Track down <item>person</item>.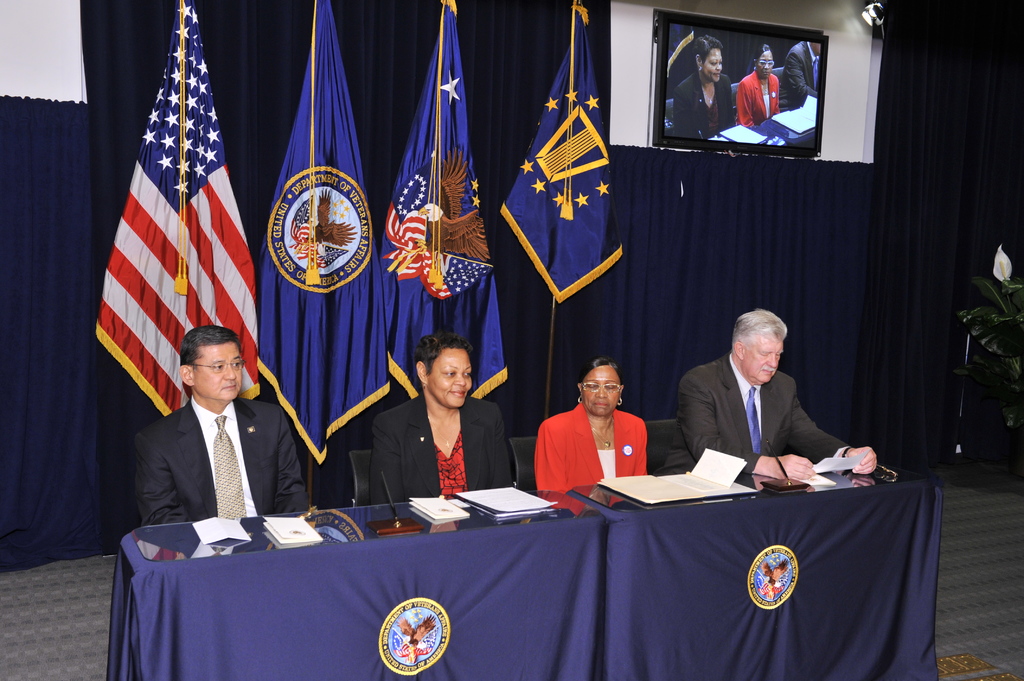
Tracked to locate(668, 310, 881, 476).
